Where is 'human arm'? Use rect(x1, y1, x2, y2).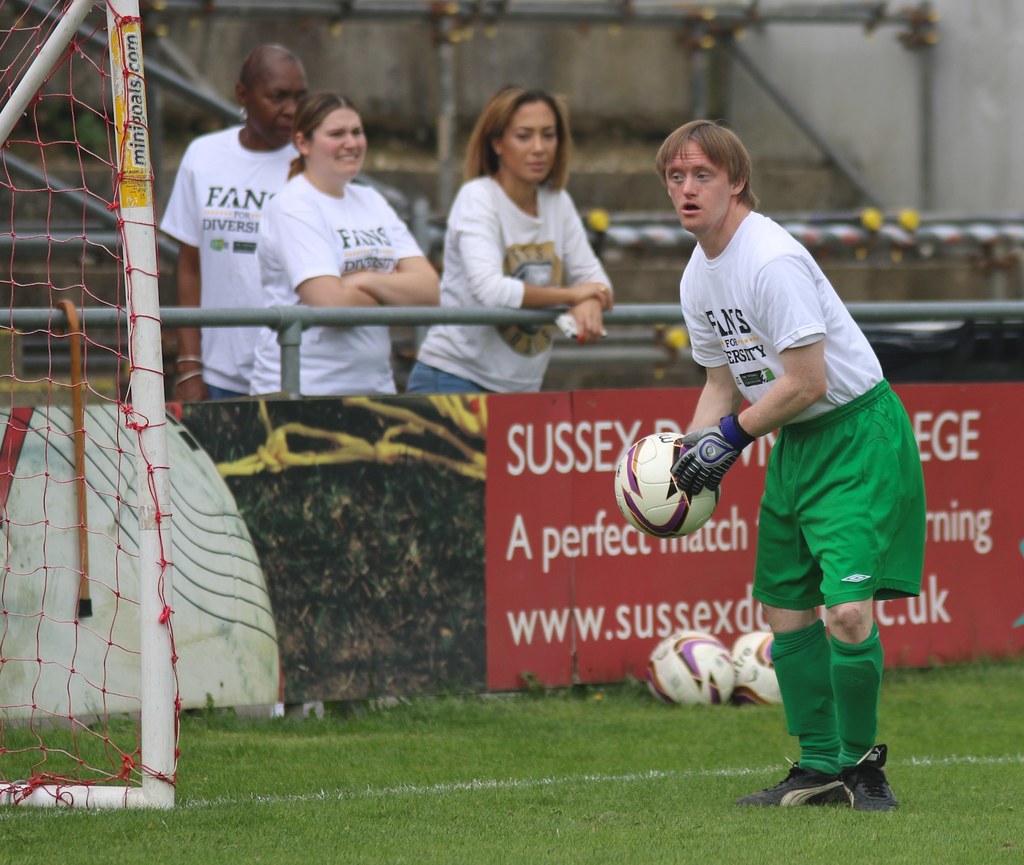
rect(680, 249, 863, 510).
